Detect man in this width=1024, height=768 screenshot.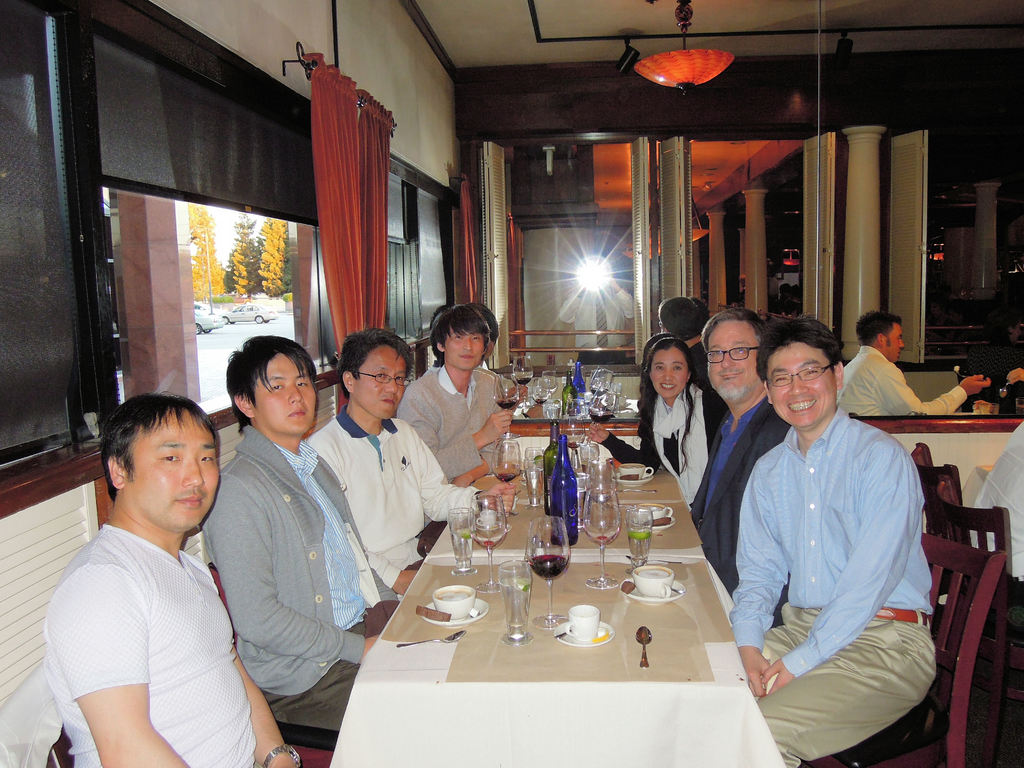
Detection: {"x1": 684, "y1": 305, "x2": 799, "y2": 605}.
